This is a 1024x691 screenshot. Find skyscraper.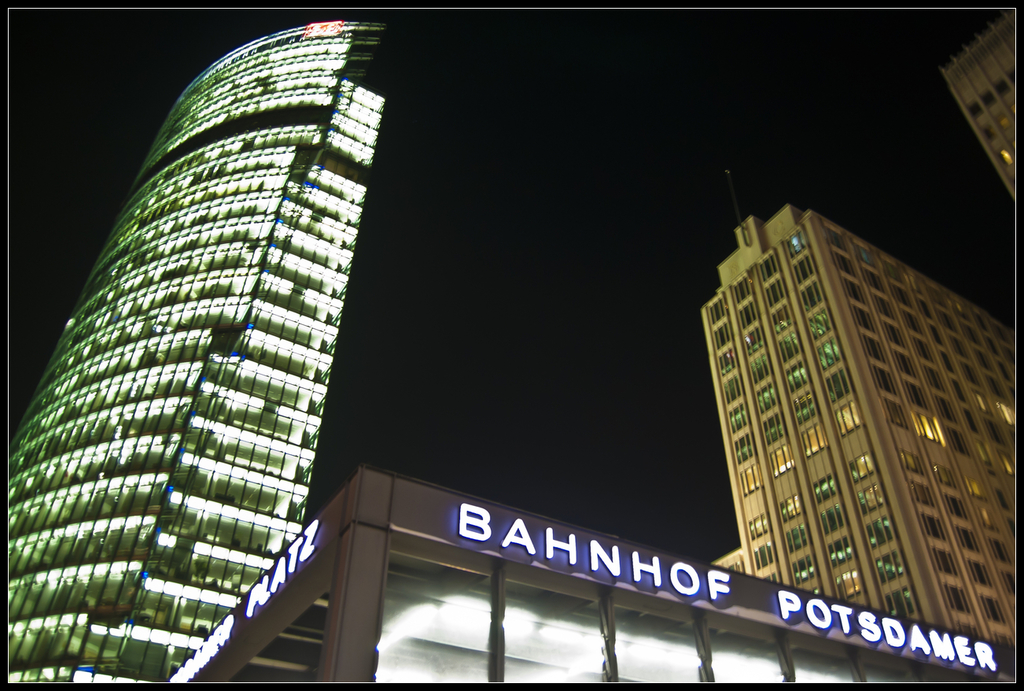
Bounding box: Rect(0, 10, 383, 690).
